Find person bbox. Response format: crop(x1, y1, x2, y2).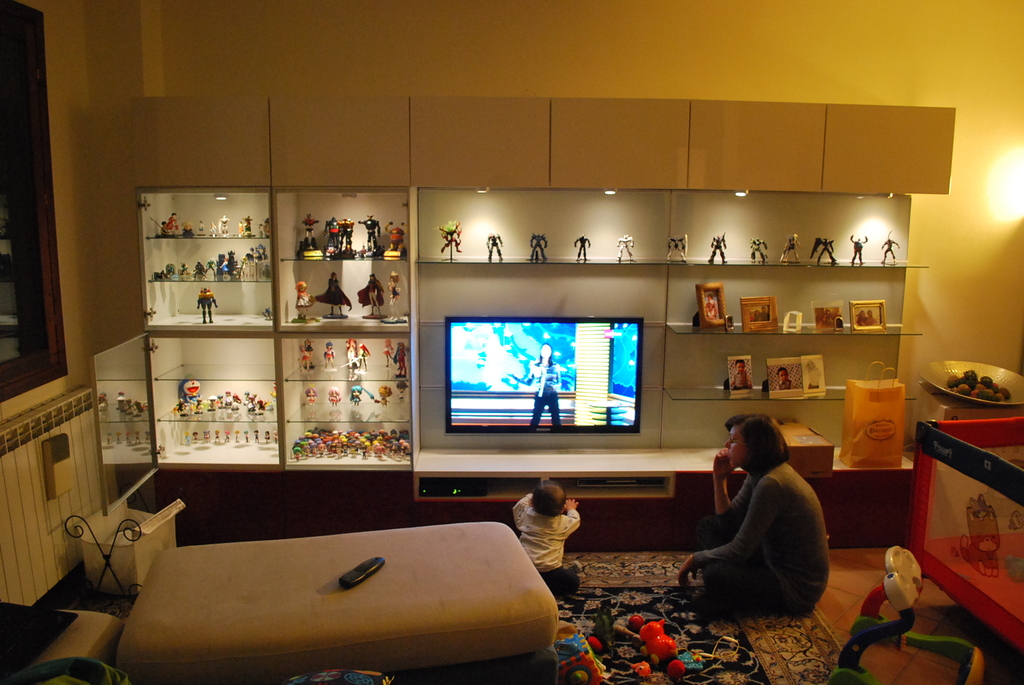
crop(301, 212, 323, 251).
